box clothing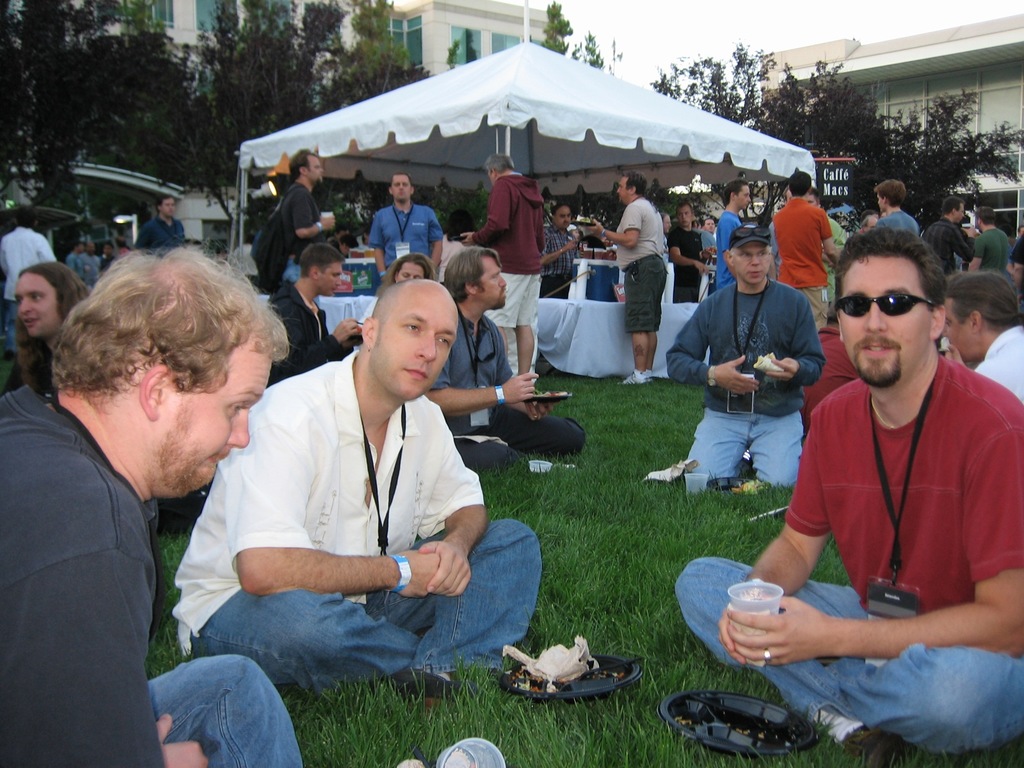
1:217:54:356
